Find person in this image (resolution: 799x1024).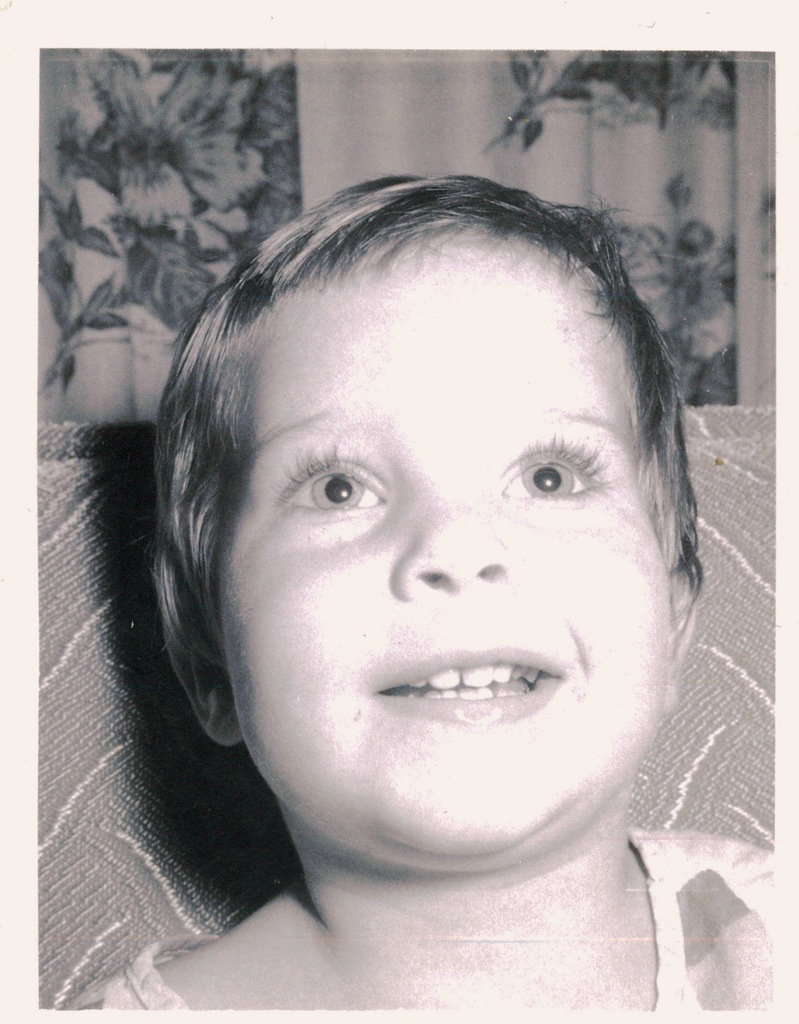
left=58, top=93, right=796, bottom=1014.
